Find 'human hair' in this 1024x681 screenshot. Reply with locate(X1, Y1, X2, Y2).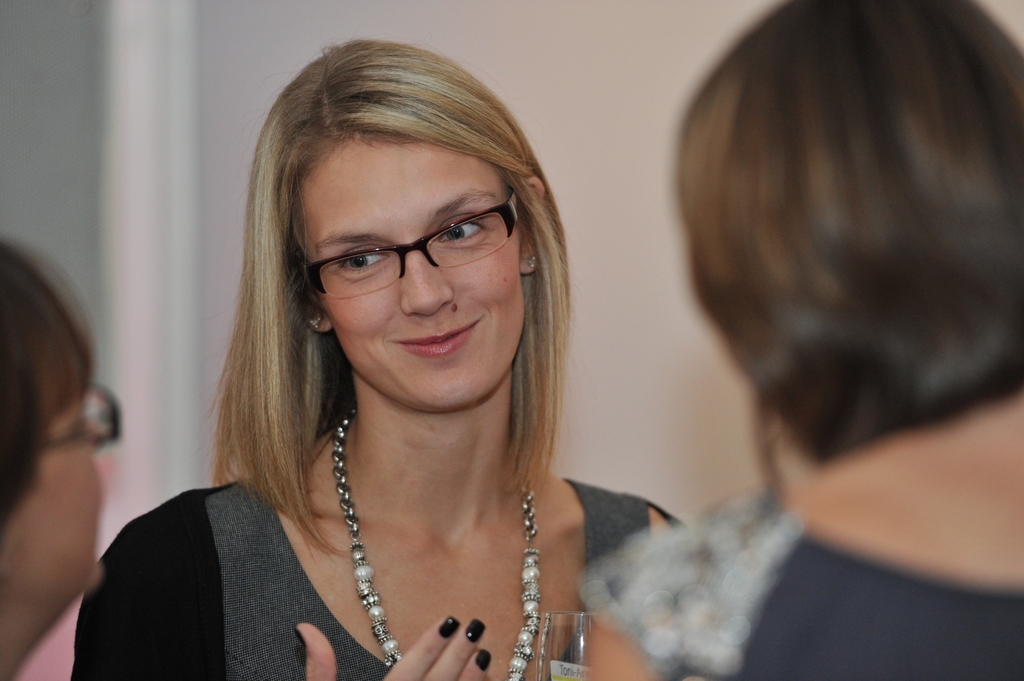
locate(184, 51, 641, 614).
